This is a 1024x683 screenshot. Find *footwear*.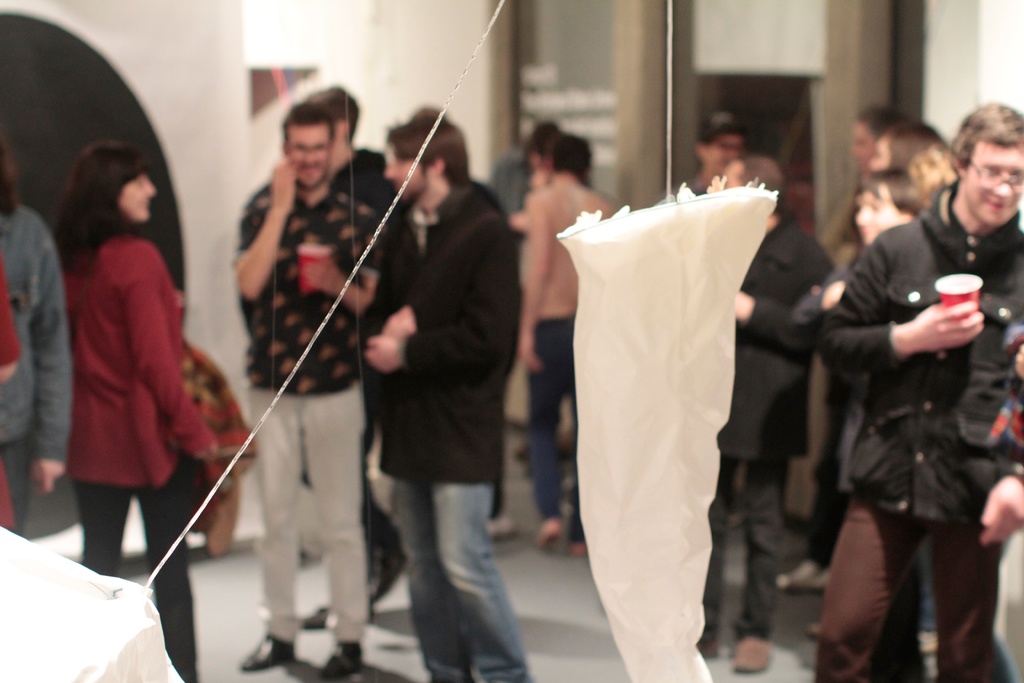
Bounding box: x1=315 y1=647 x2=366 y2=682.
